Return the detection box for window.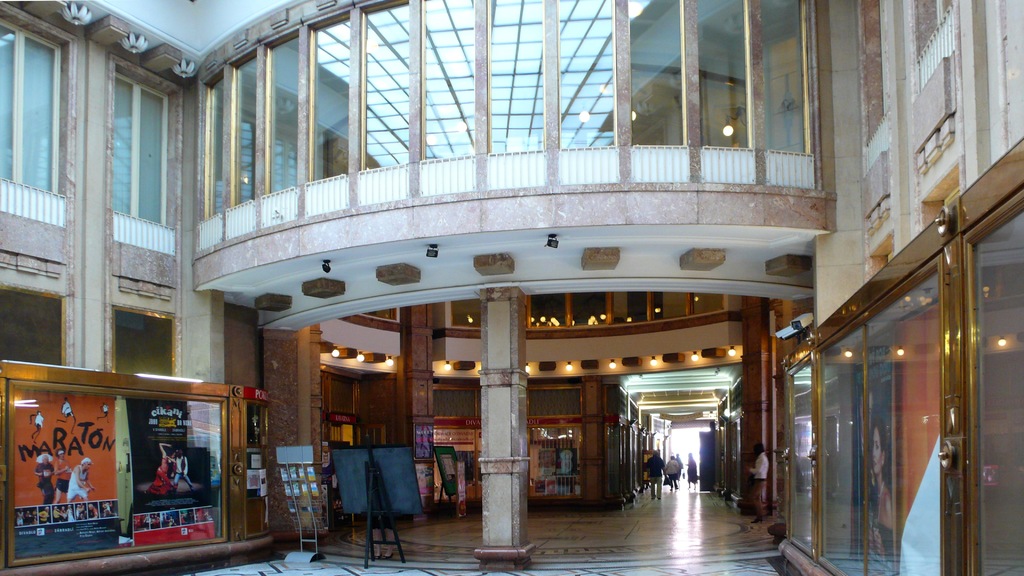
pyautogui.locateOnScreen(88, 43, 176, 251).
